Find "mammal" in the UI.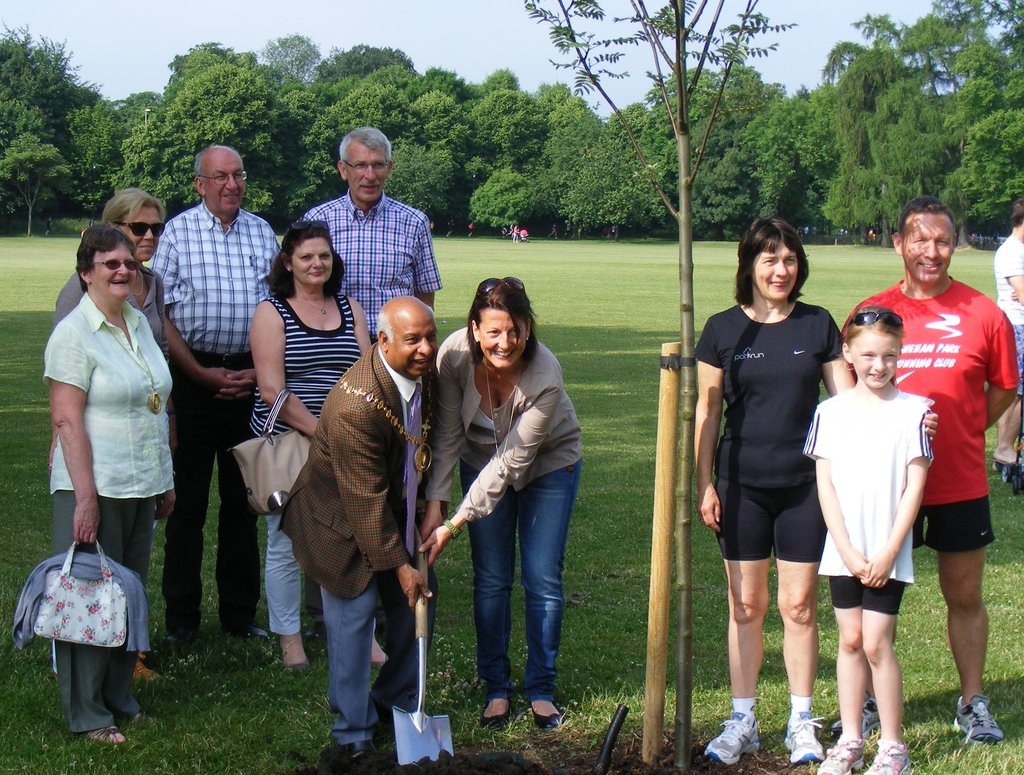
UI element at 163/143/281/645.
